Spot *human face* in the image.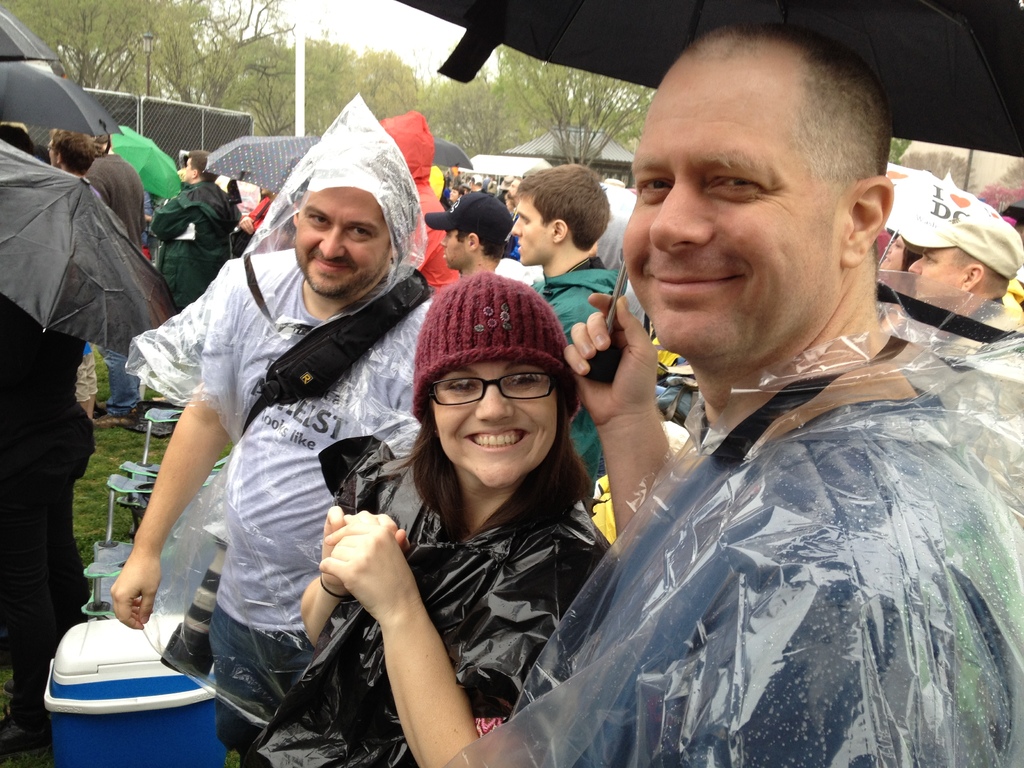
*human face* found at bbox=[880, 239, 904, 273].
